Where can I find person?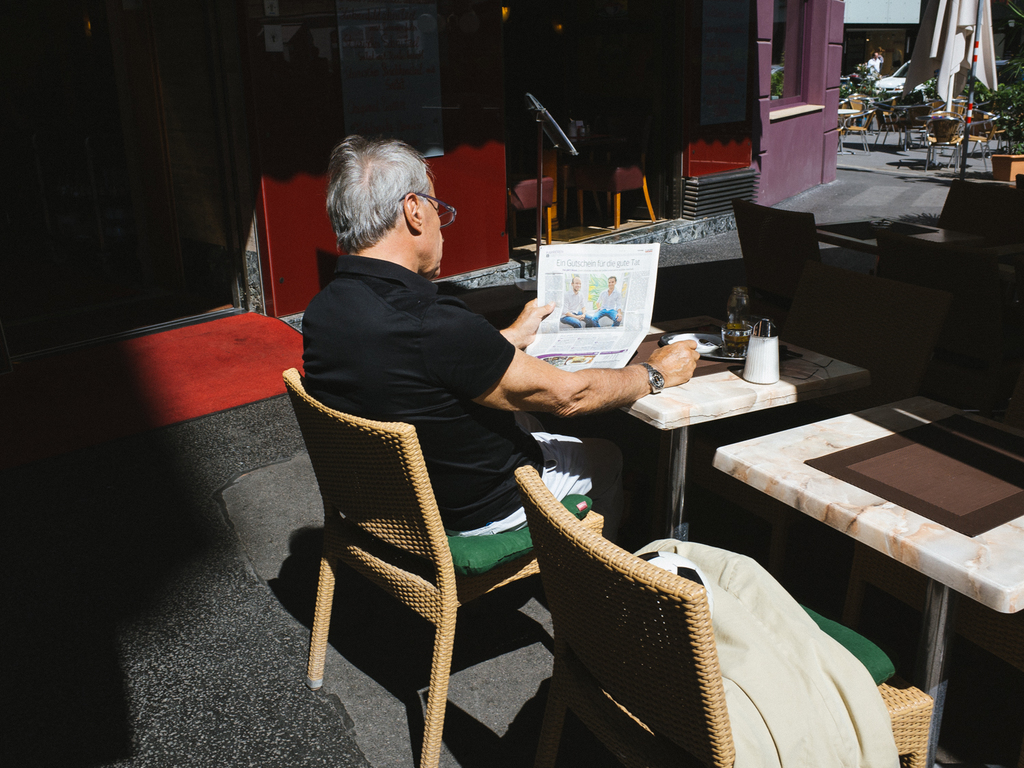
You can find it at detection(295, 132, 706, 539).
